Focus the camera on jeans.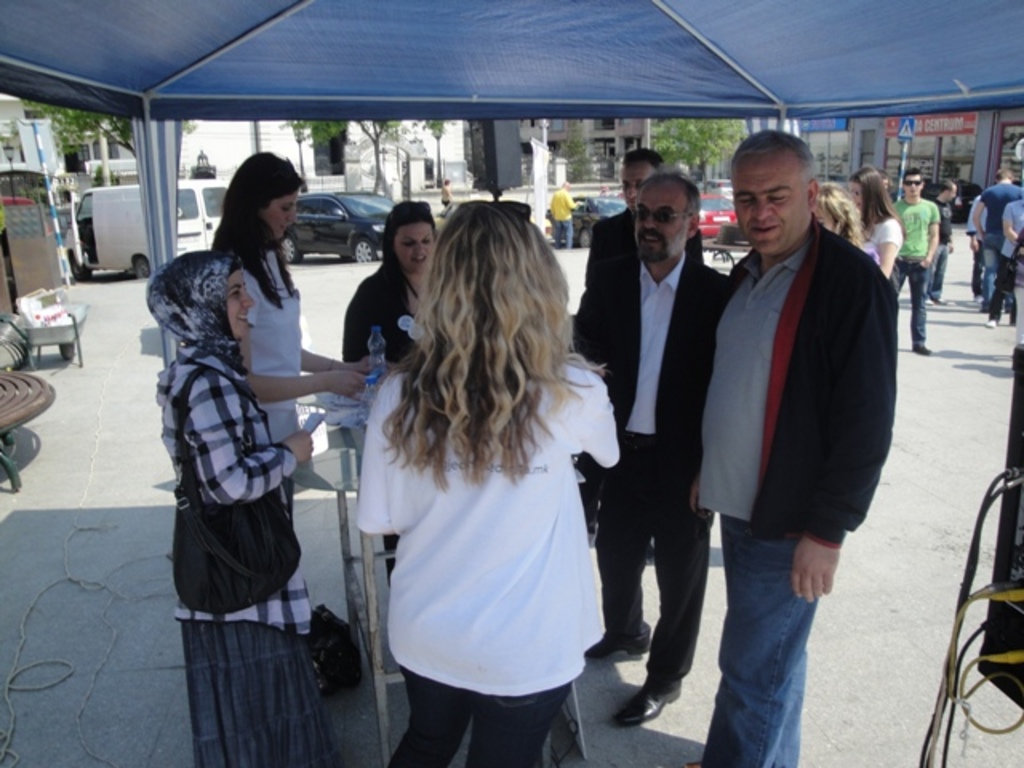
Focus region: <region>891, 254, 928, 344</region>.
